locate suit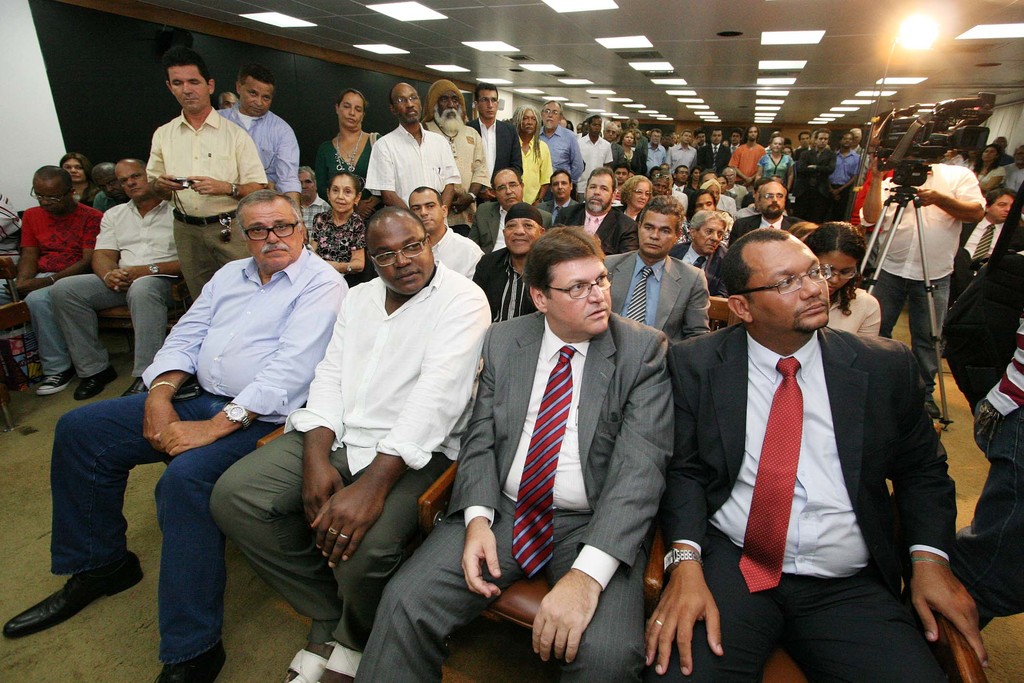
box(536, 198, 581, 227)
